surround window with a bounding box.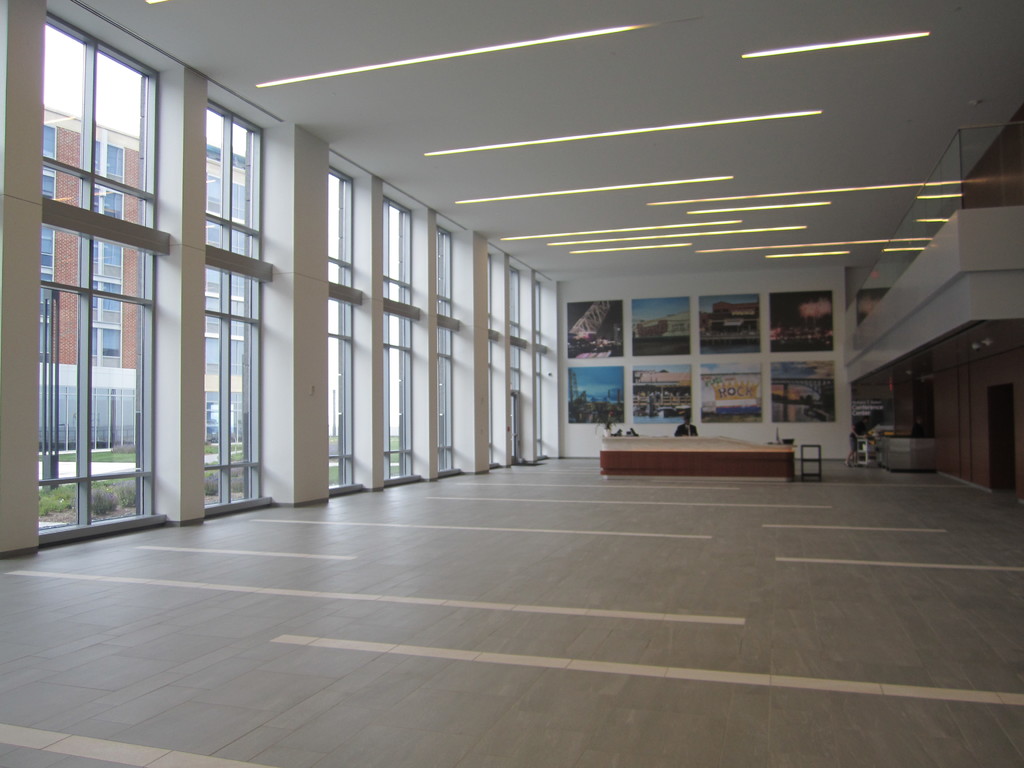
detection(437, 228, 456, 471).
